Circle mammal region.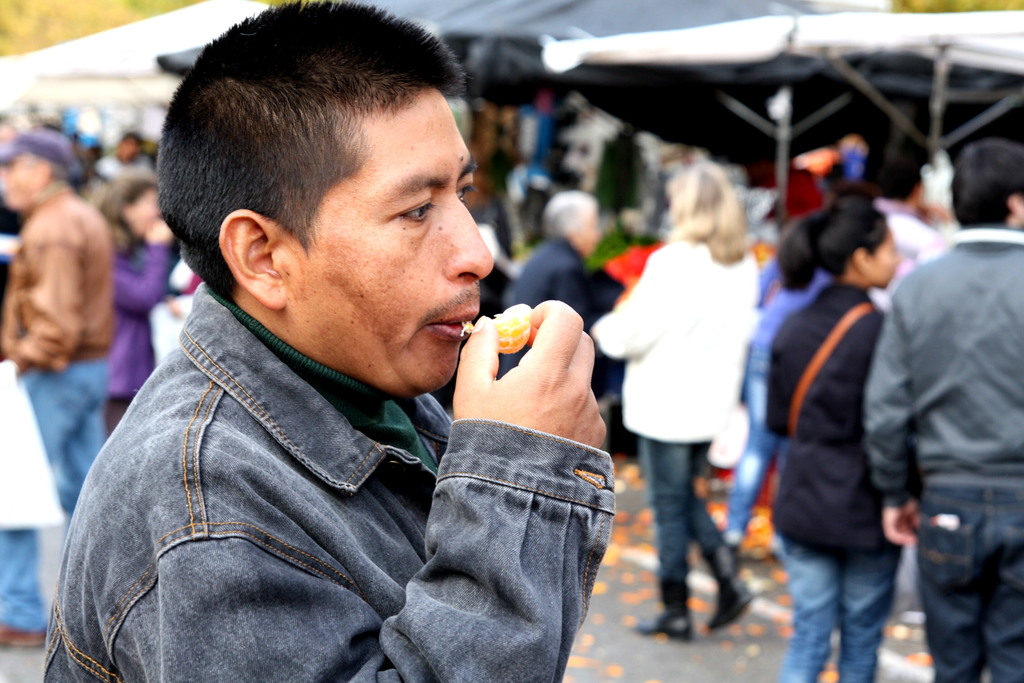
Region: select_region(506, 187, 617, 406).
